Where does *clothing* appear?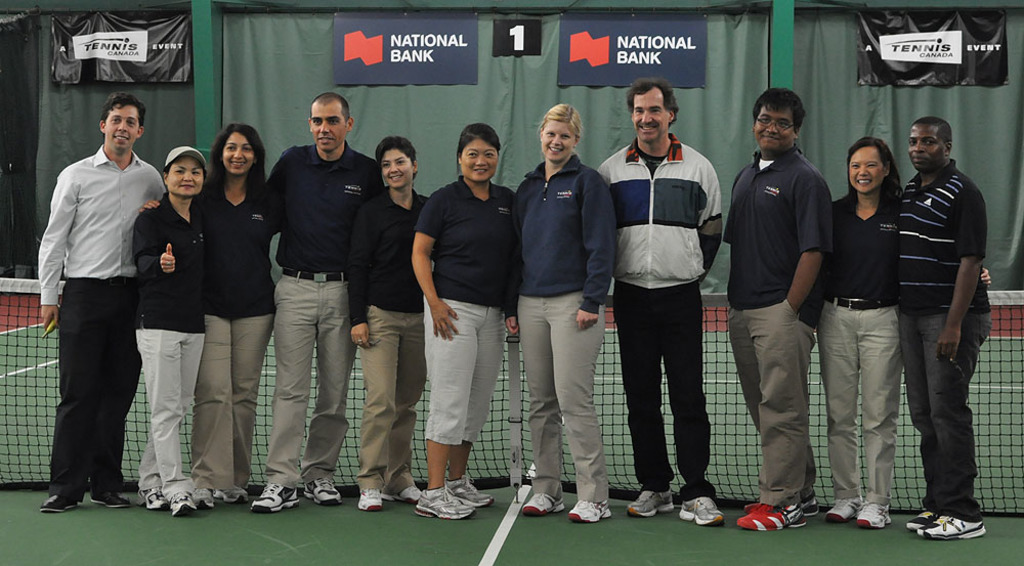
Appears at 37/144/158/495.
